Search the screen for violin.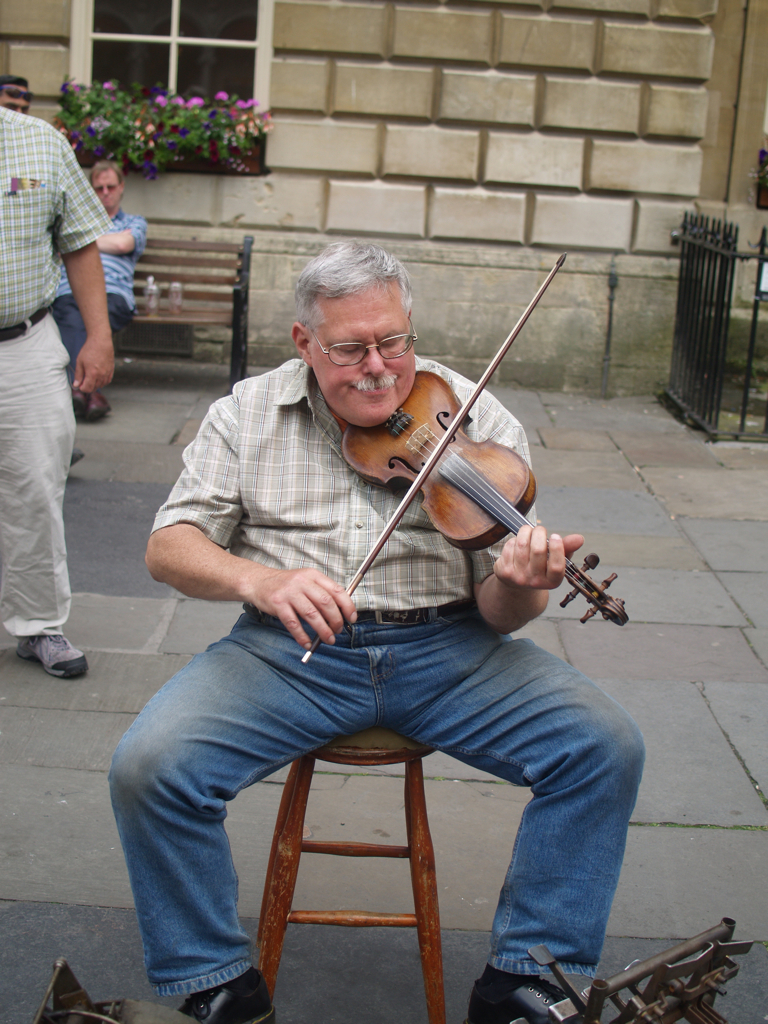
Found at <region>306, 256, 591, 660</region>.
